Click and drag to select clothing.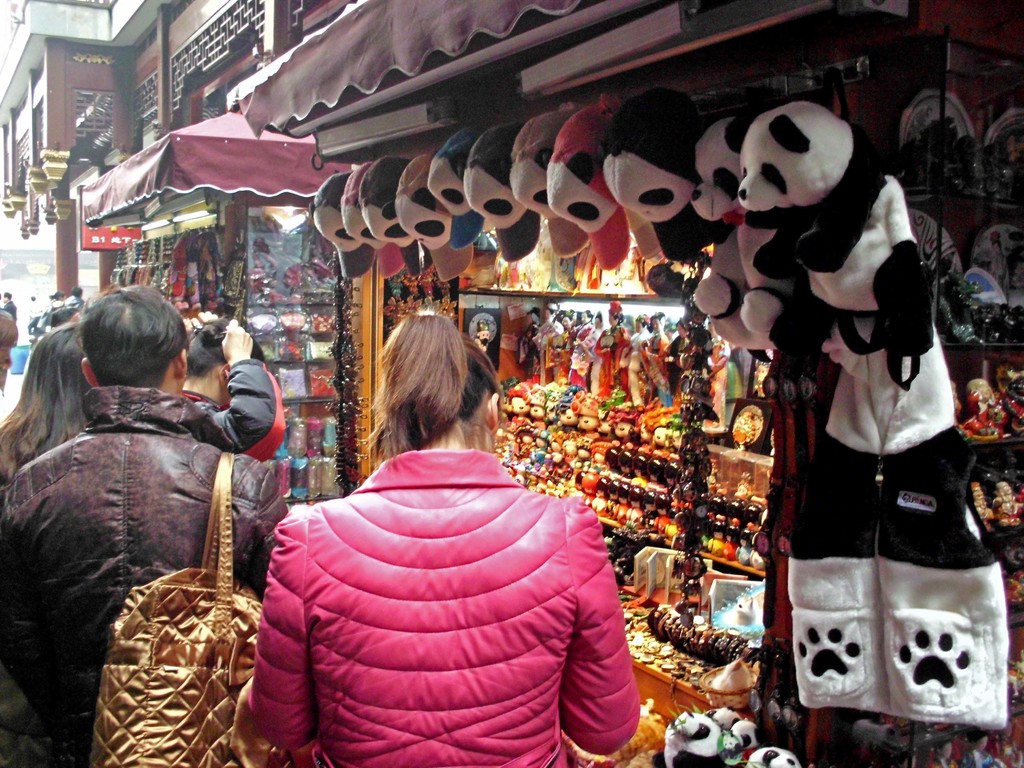
Selection: Rect(787, 315, 1012, 729).
